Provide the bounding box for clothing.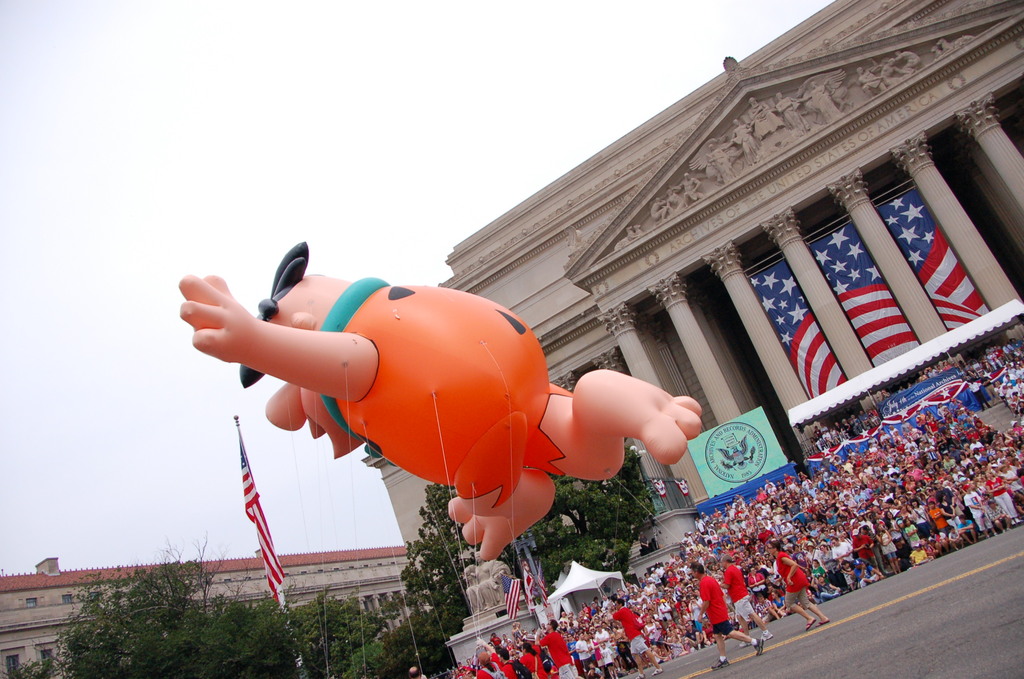
611 607 648 655.
